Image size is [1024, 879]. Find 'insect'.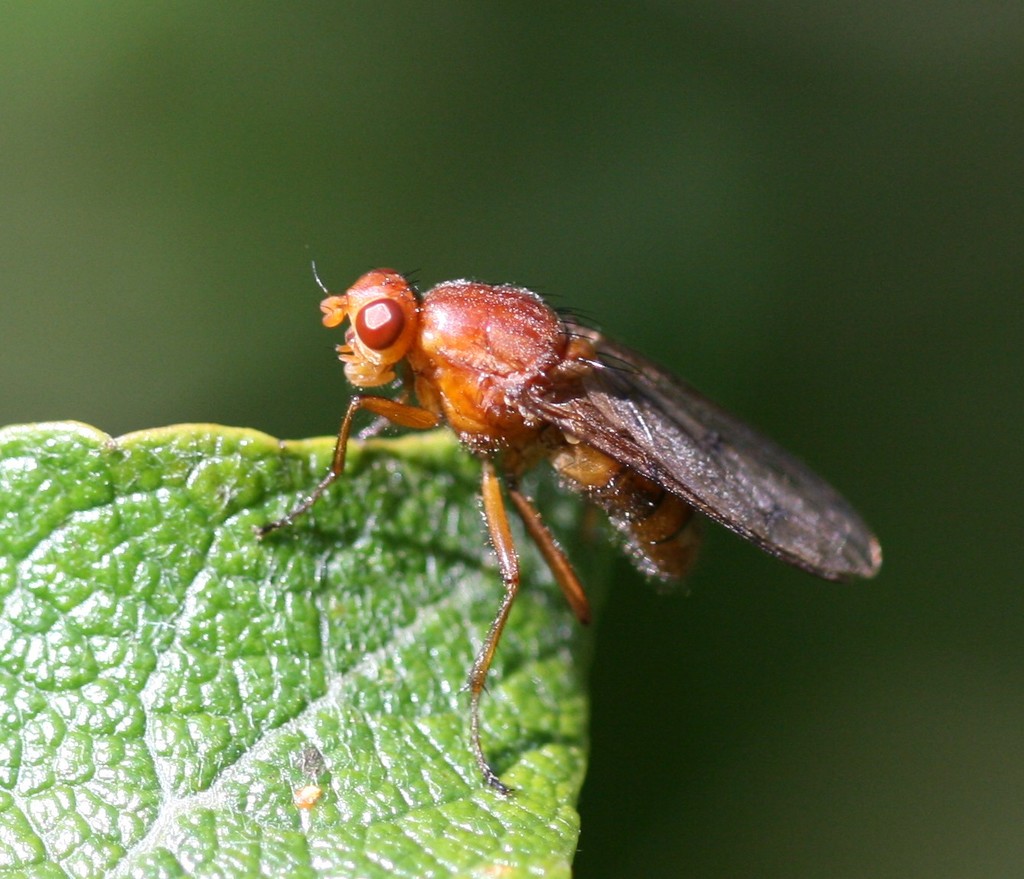
BBox(253, 245, 884, 796).
